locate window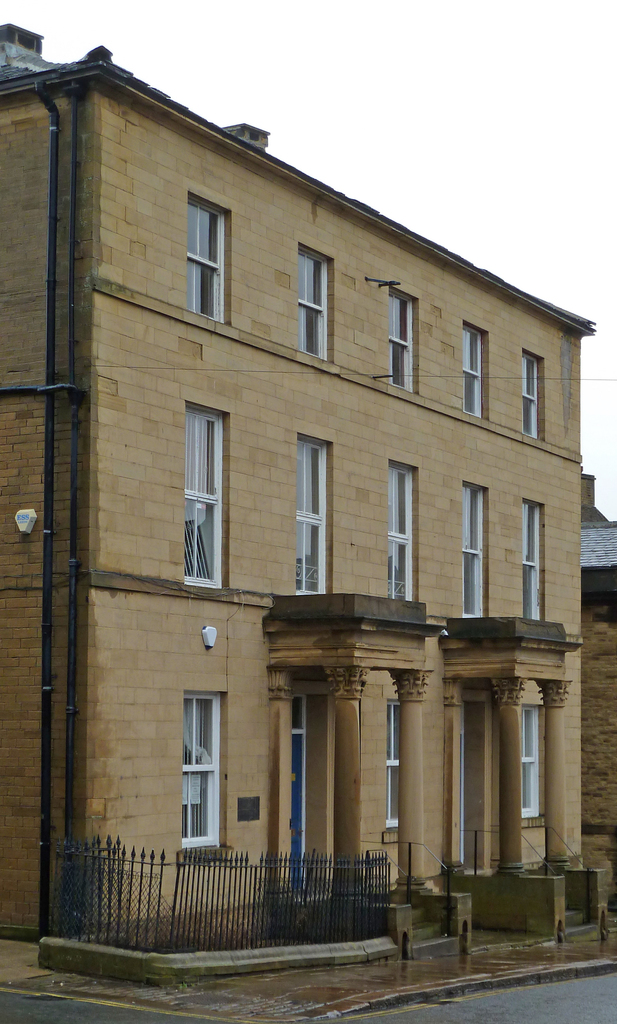
{"left": 465, "top": 325, "right": 486, "bottom": 417}
